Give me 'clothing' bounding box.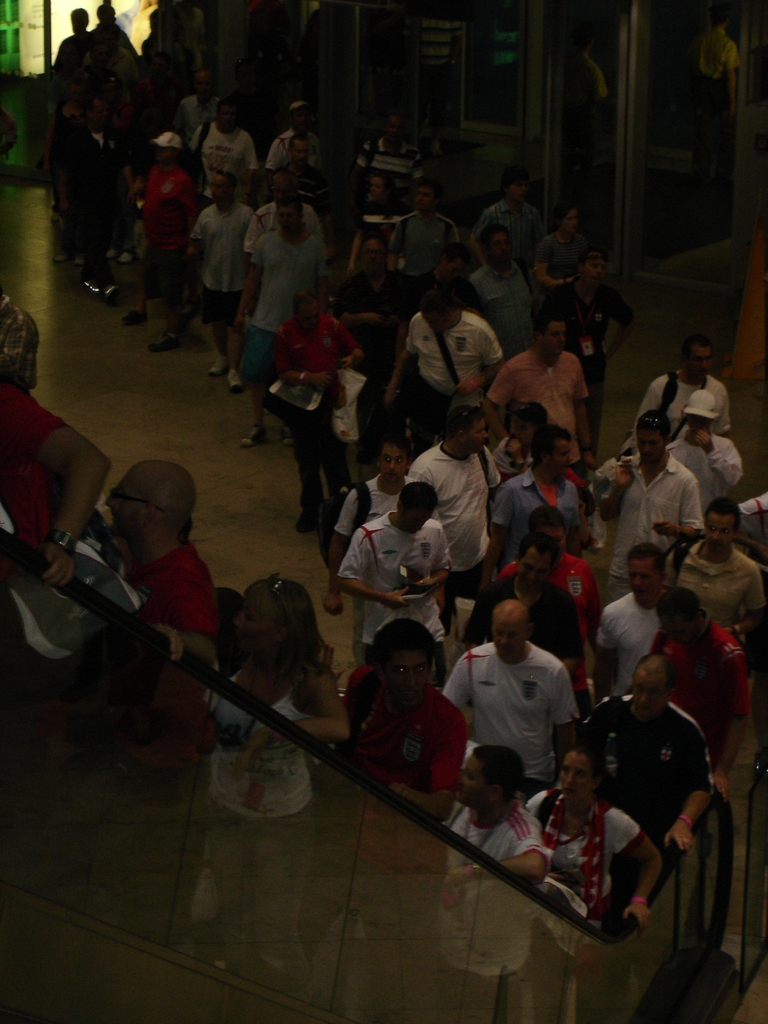
pyautogui.locateOnScreen(389, 214, 460, 328).
